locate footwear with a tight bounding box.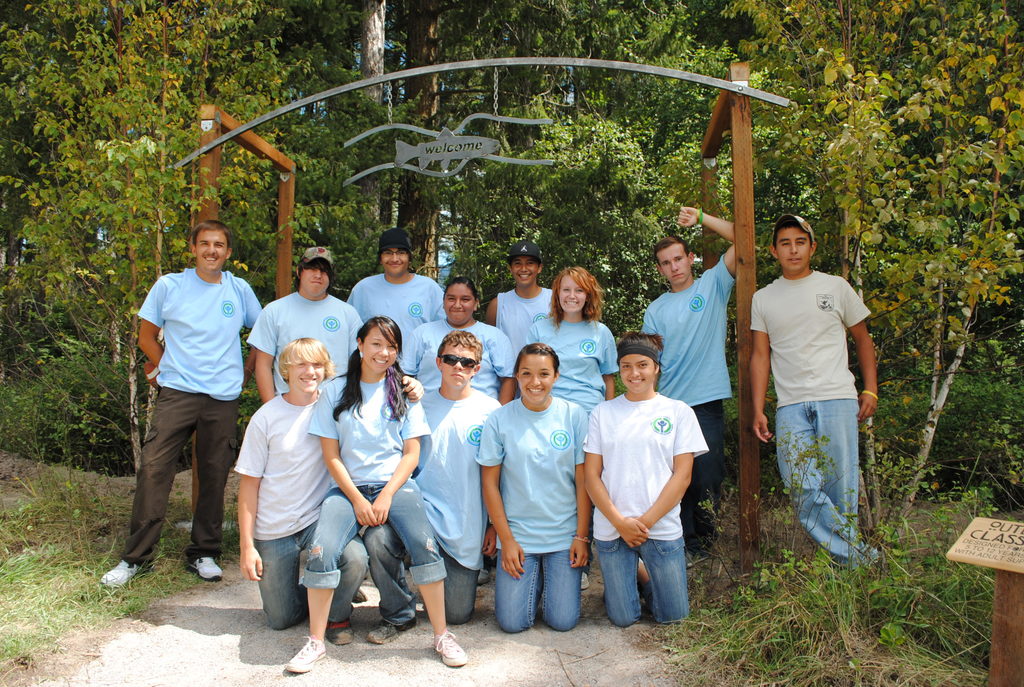
box(367, 619, 415, 642).
